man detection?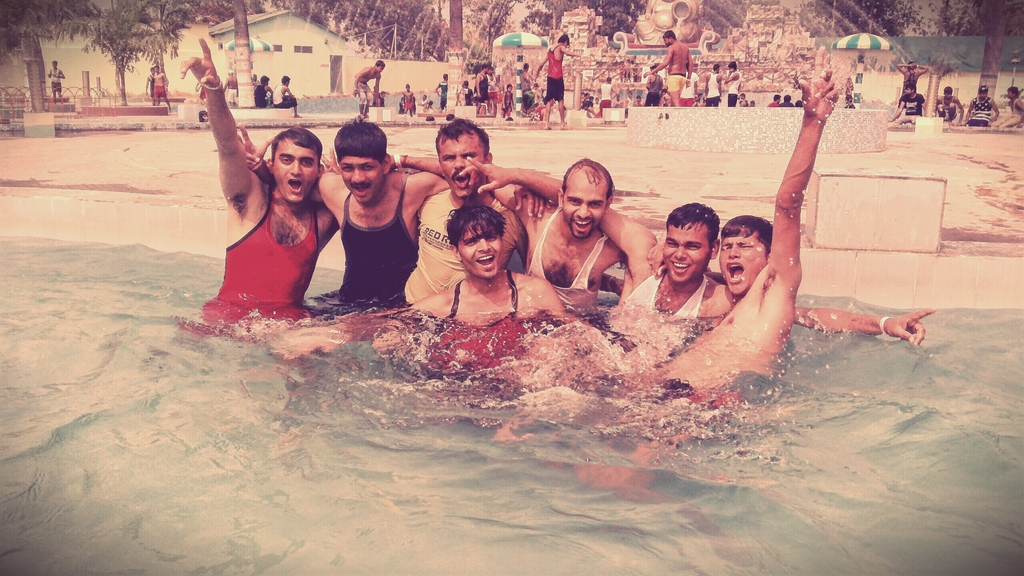
<box>42,52,70,100</box>
